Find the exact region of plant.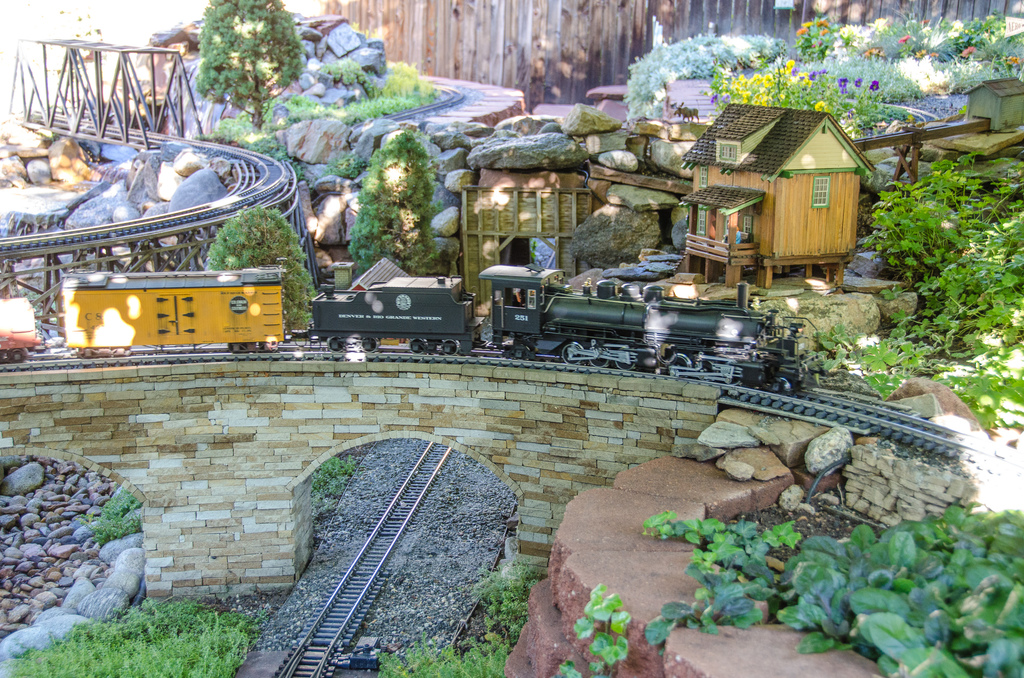
Exact region: (372, 630, 509, 677).
